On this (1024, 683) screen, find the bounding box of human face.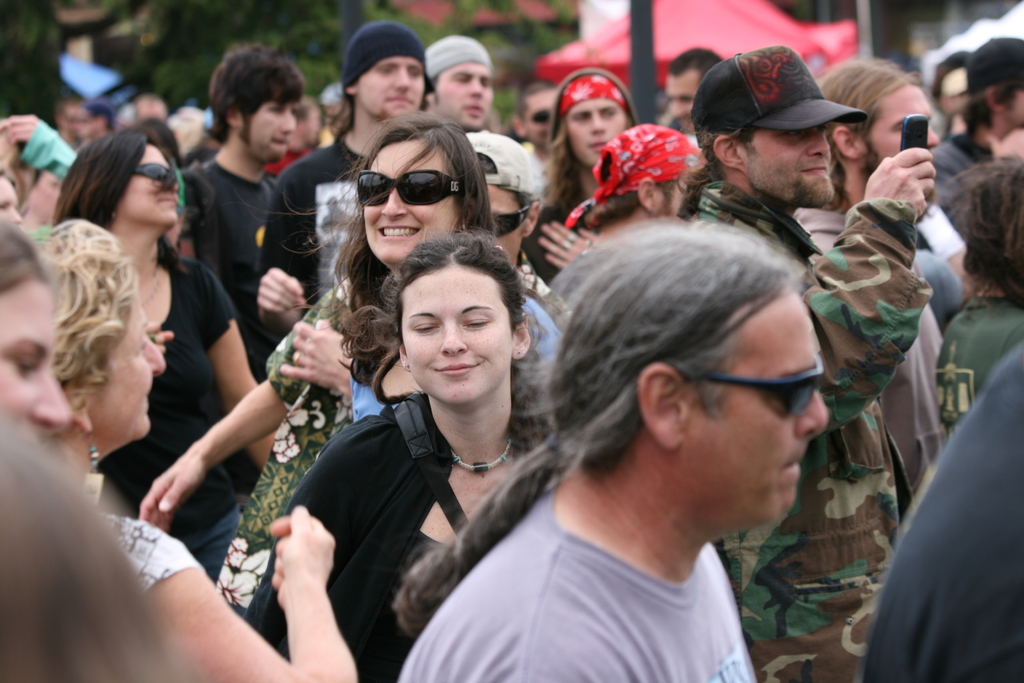
Bounding box: l=863, t=83, r=938, b=172.
